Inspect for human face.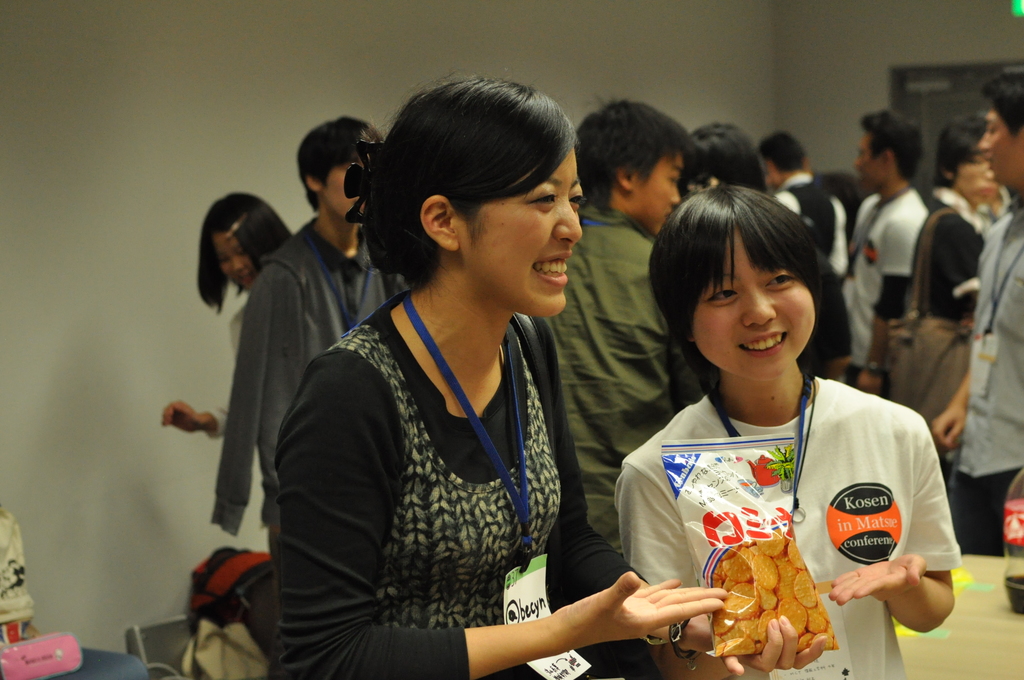
Inspection: select_region(319, 146, 381, 223).
